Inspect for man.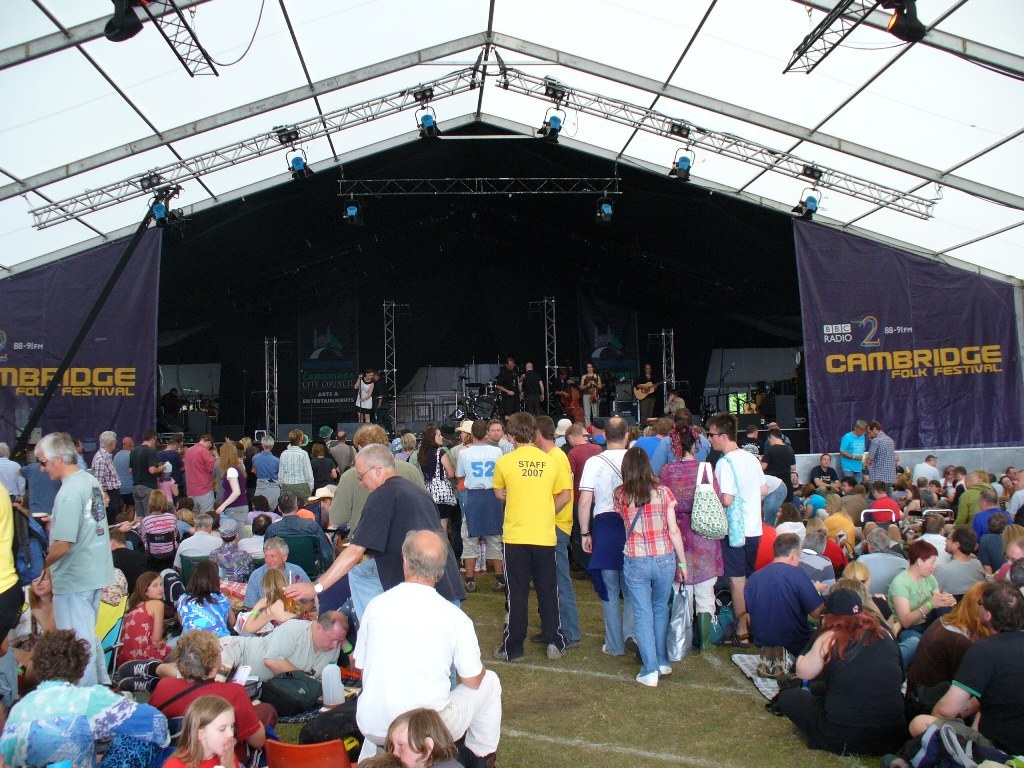
Inspection: bbox=[0, 444, 28, 561].
